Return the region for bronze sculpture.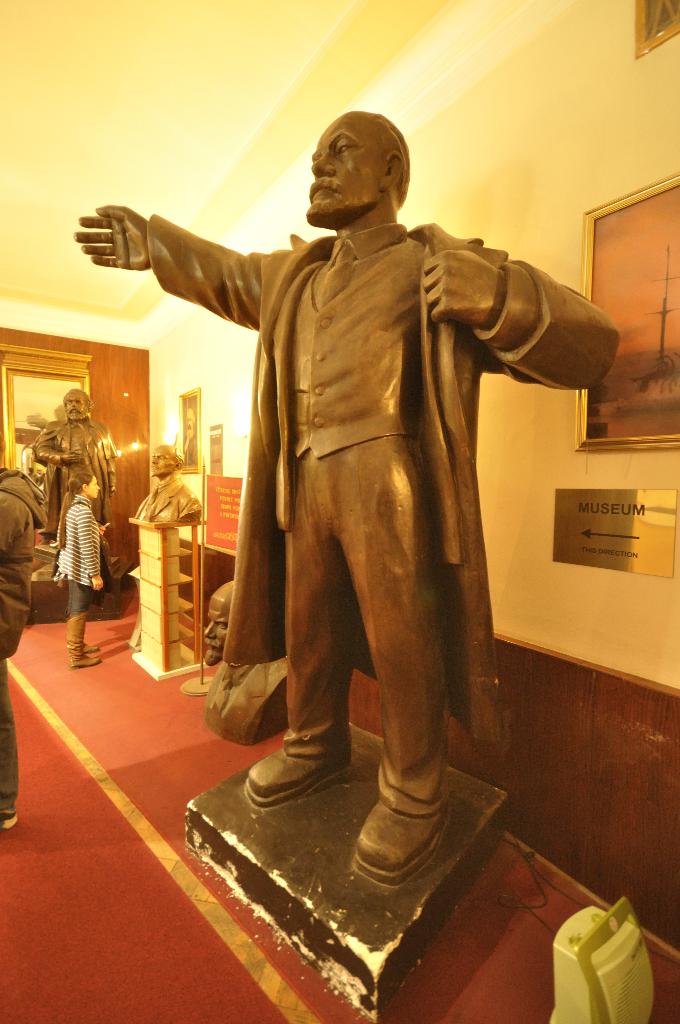
196/581/304/751.
